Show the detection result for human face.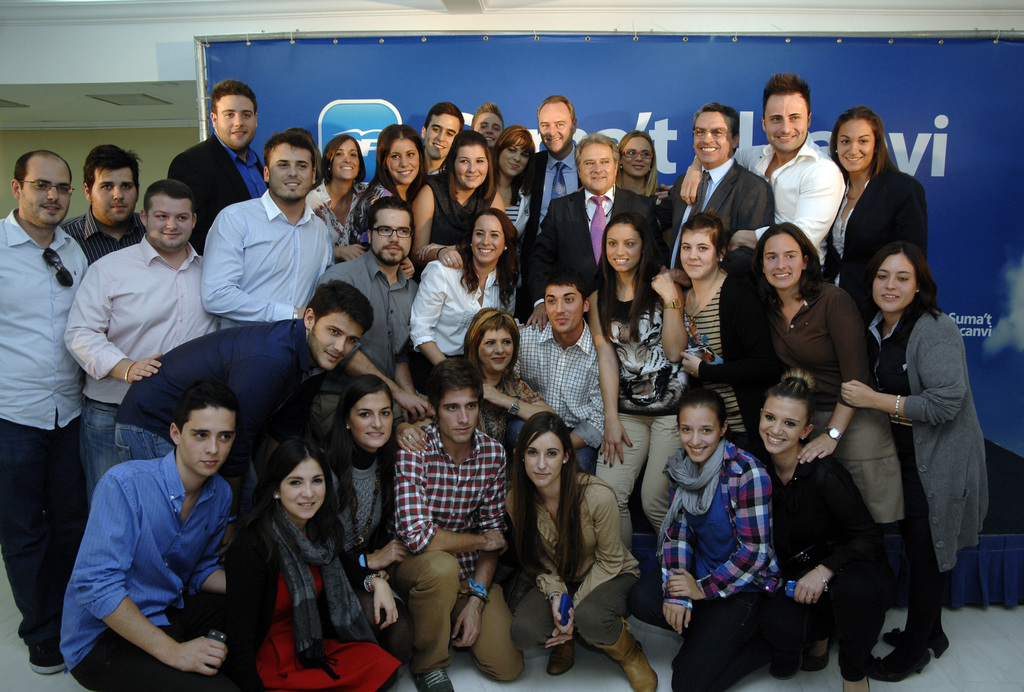
left=215, top=95, right=252, bottom=149.
